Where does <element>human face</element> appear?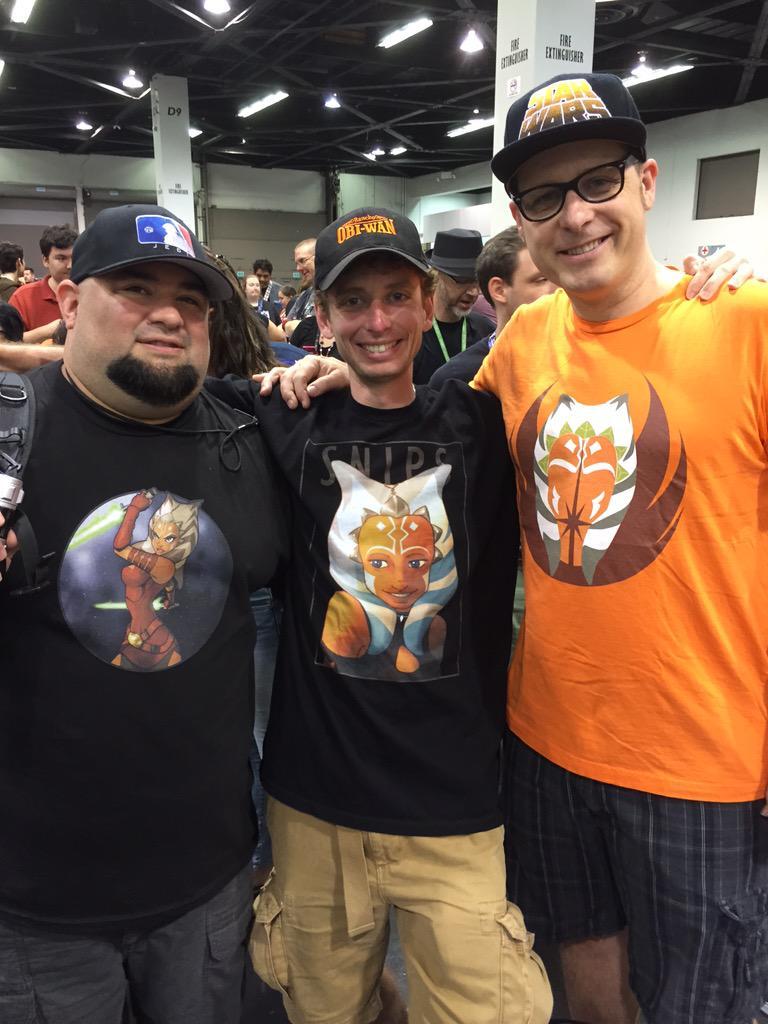
Appears at x1=243 y1=272 x2=264 y2=303.
